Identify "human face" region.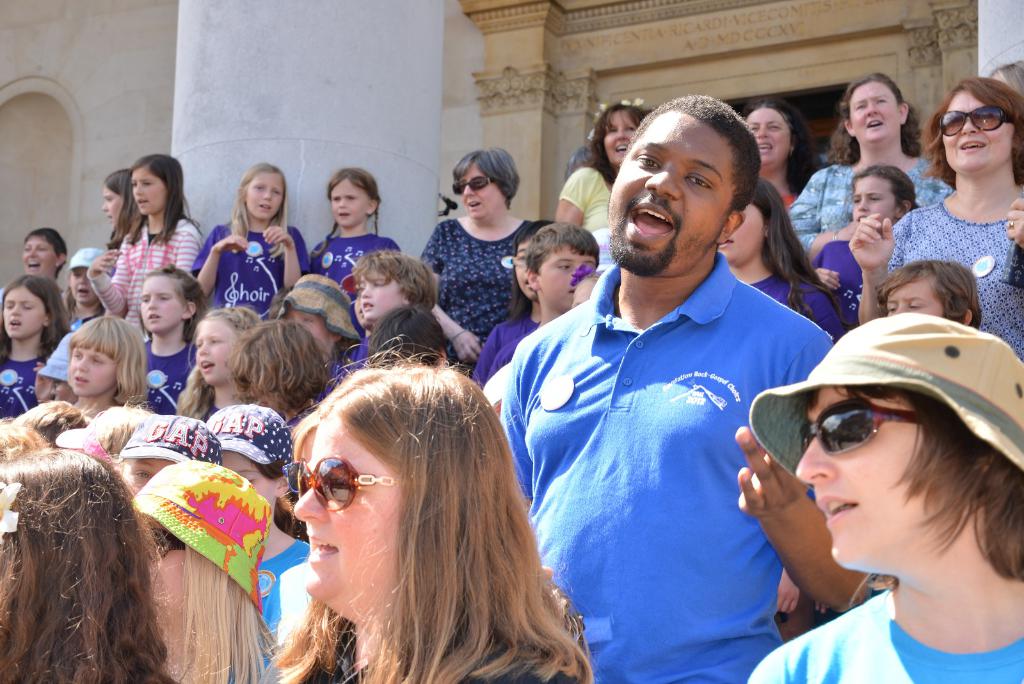
Region: 106:189:121:224.
